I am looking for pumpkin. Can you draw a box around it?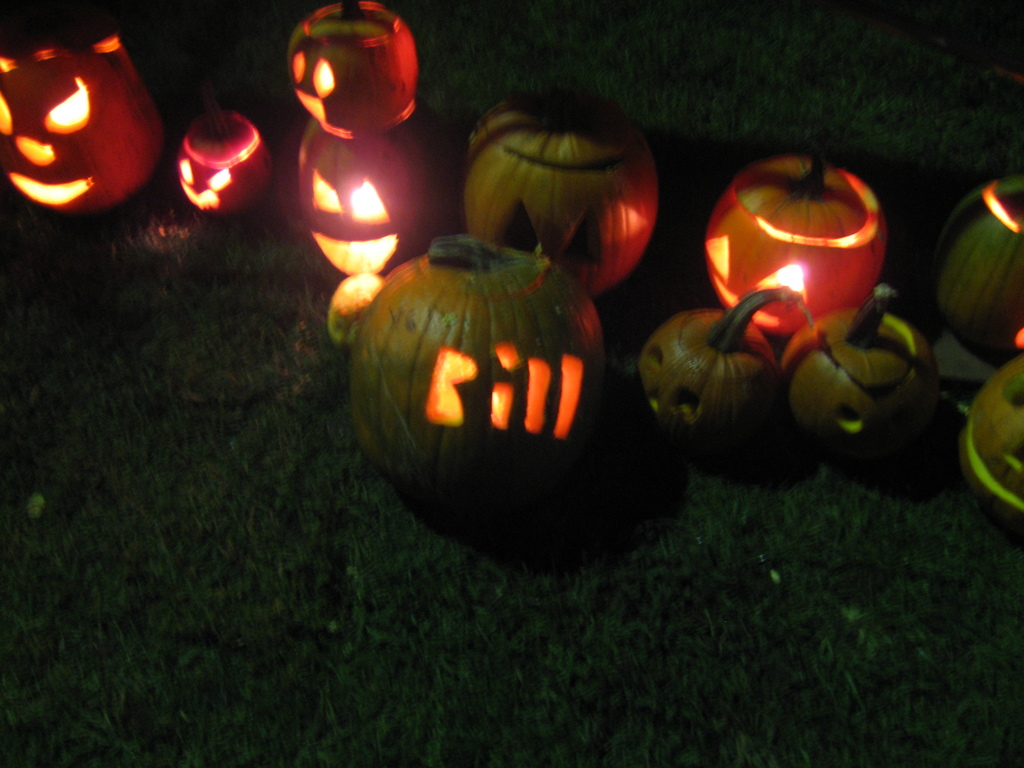
Sure, the bounding box is rect(945, 179, 1023, 364).
